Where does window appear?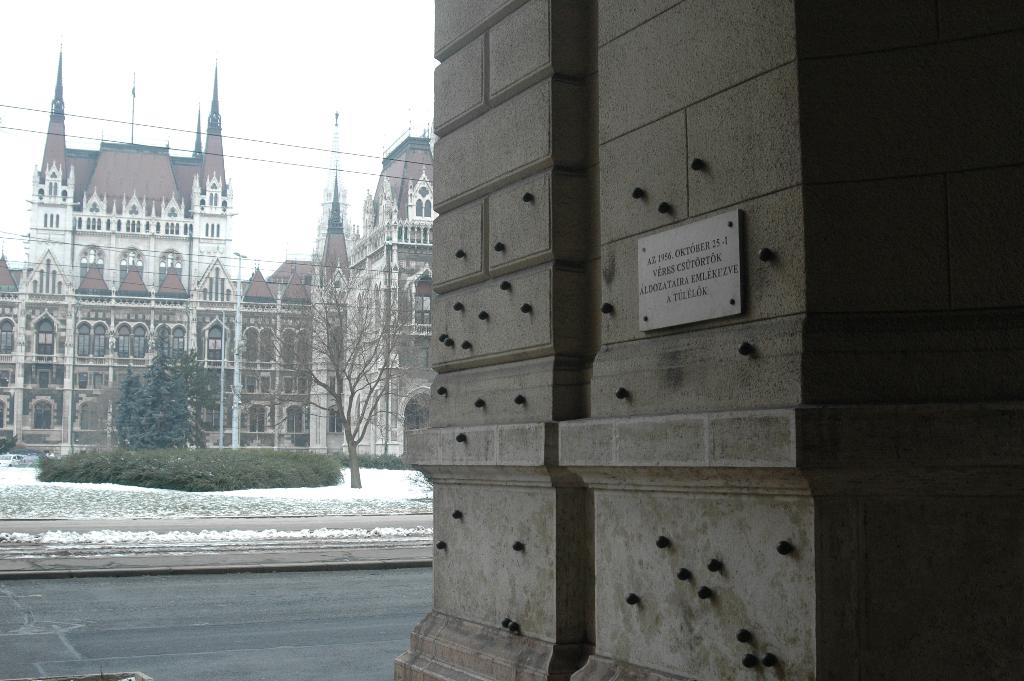
Appears at <region>281, 373, 316, 398</region>.
